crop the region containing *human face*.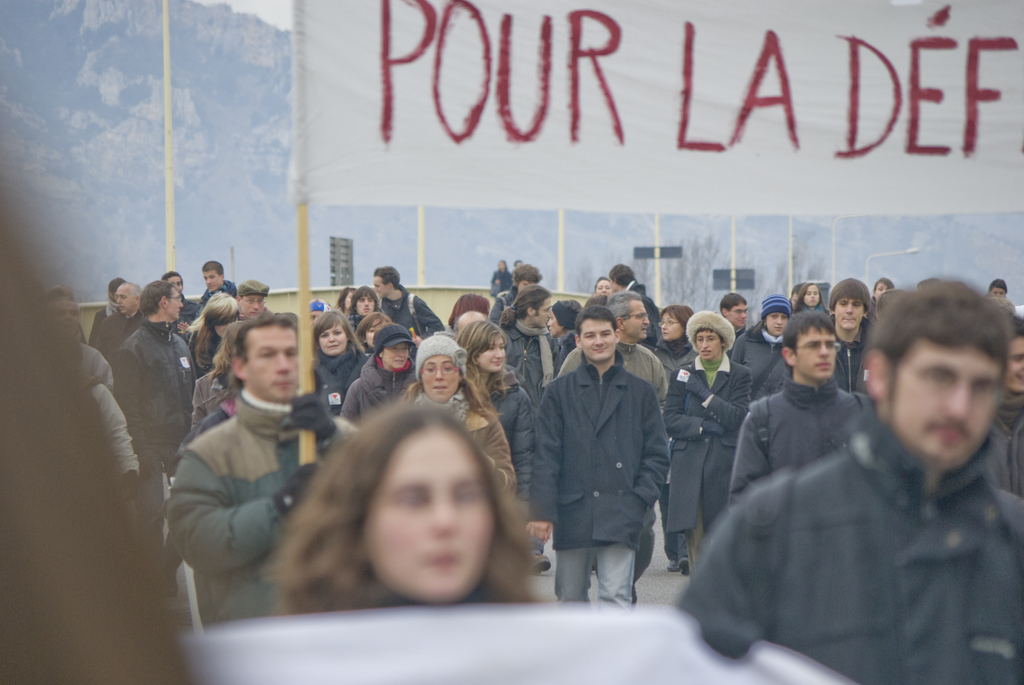
Crop region: Rect(835, 297, 865, 329).
